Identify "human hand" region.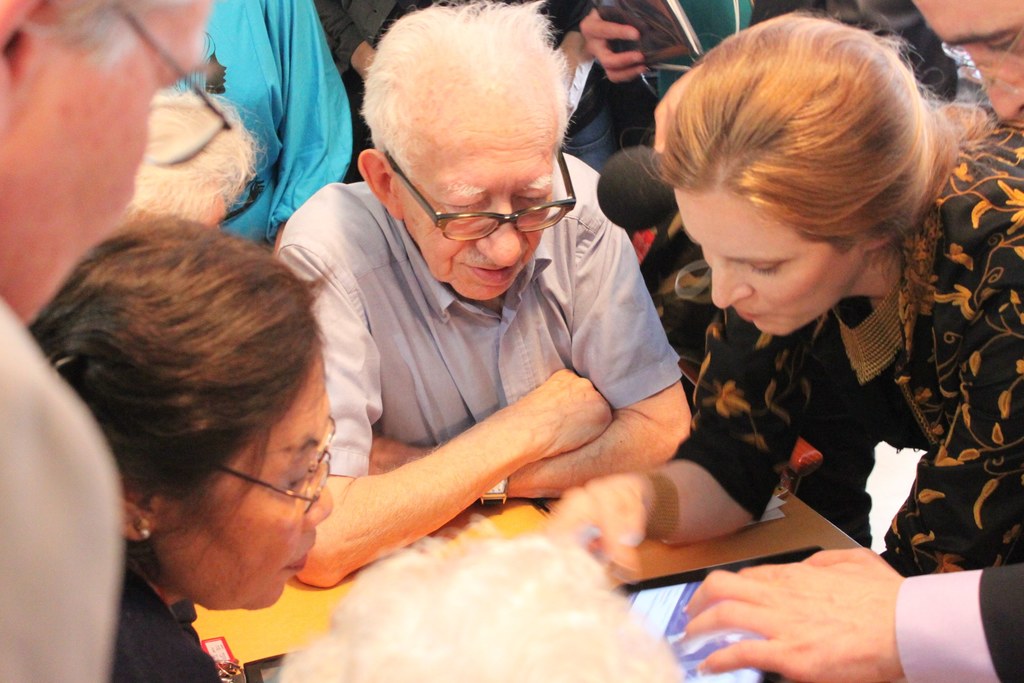
Region: l=515, t=366, r=614, b=457.
